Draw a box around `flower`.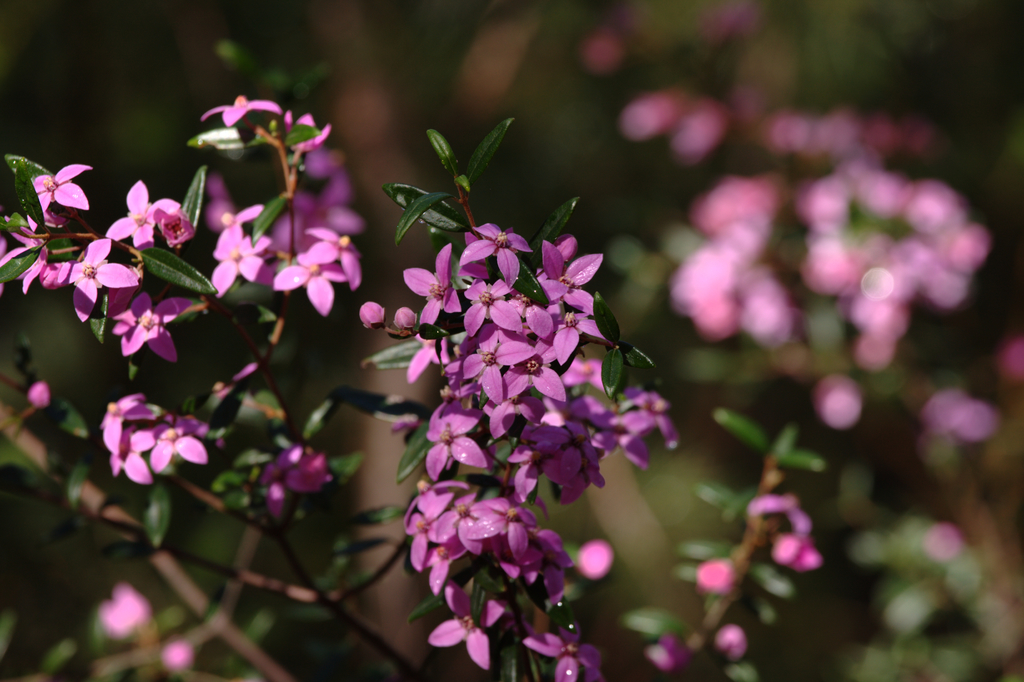
[201, 172, 243, 234].
